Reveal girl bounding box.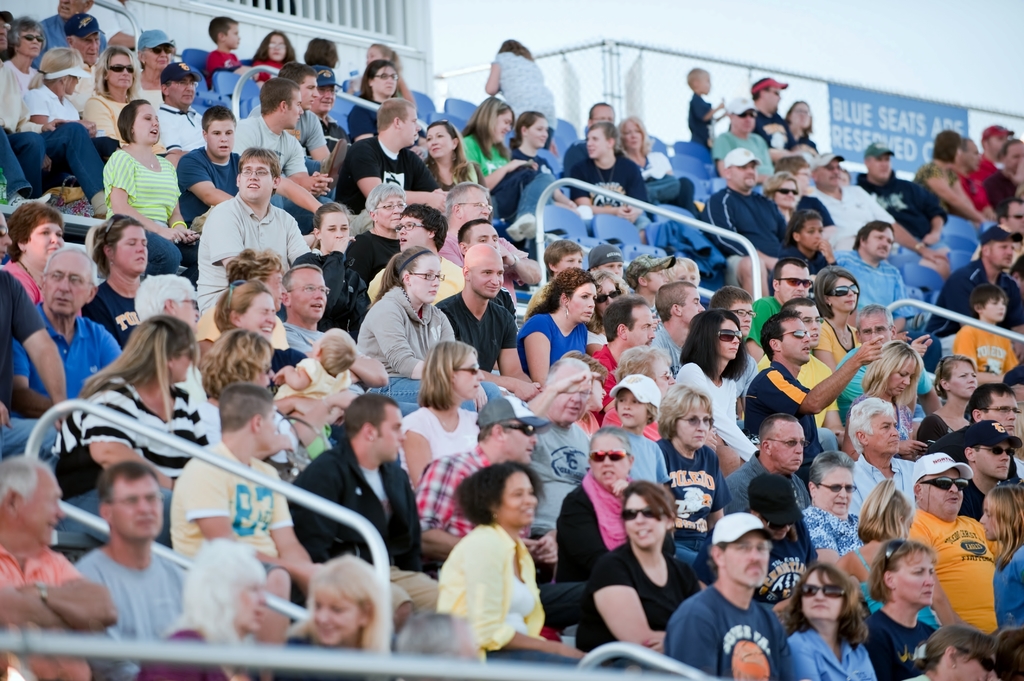
Revealed: 424 117 480 192.
